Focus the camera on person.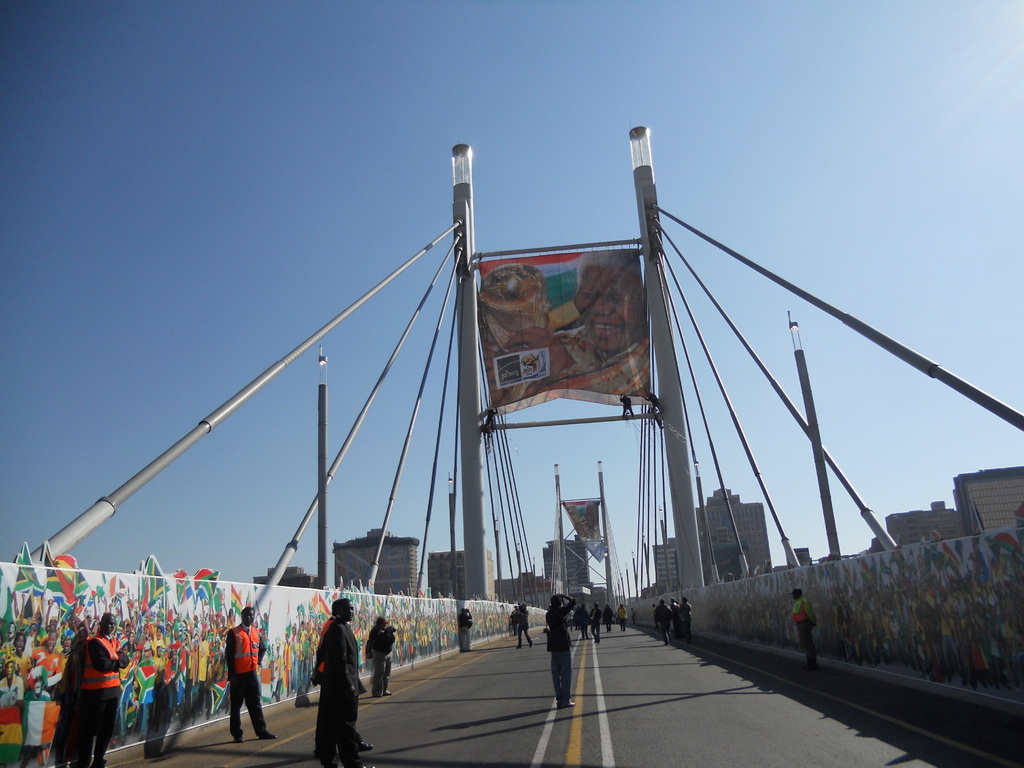
Focus region: <bbox>642, 393, 657, 404</bbox>.
